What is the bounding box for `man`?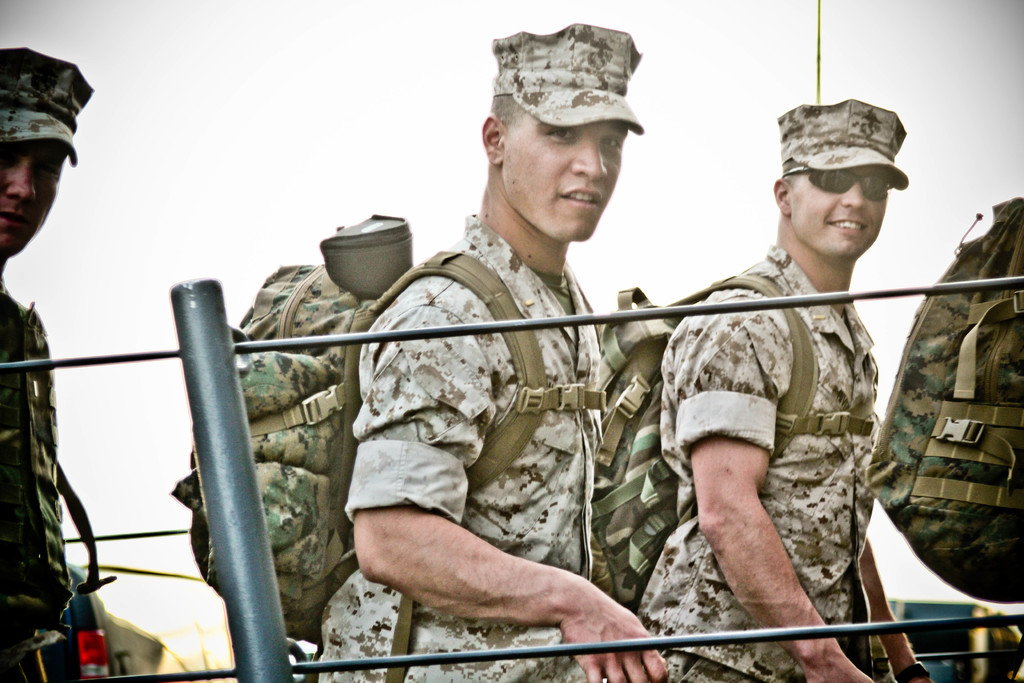
bbox(640, 99, 934, 682).
